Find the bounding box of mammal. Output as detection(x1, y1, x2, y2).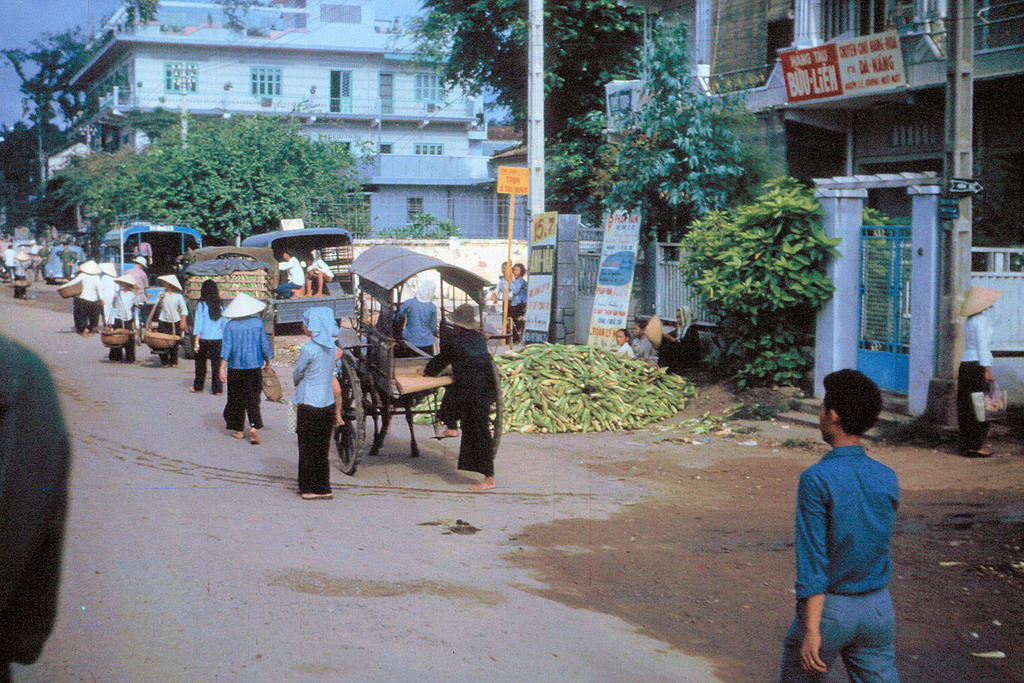
detection(778, 365, 901, 679).
